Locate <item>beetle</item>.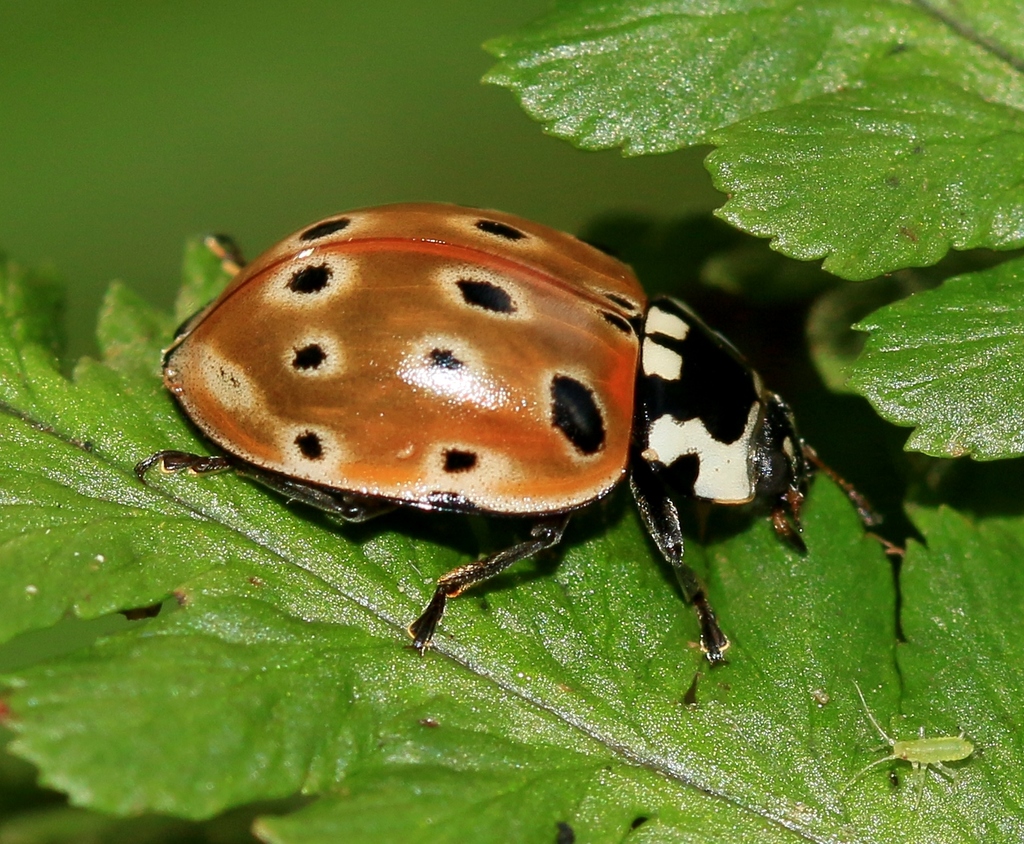
Bounding box: detection(124, 199, 908, 656).
